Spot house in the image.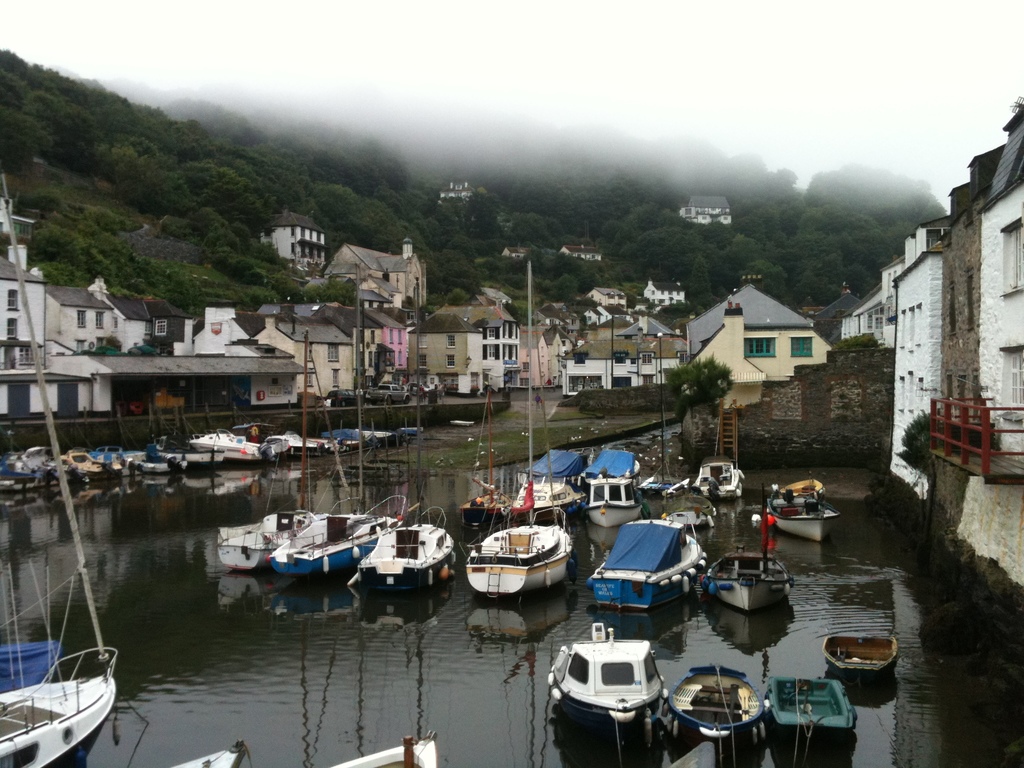
house found at x1=7 y1=337 x2=118 y2=424.
